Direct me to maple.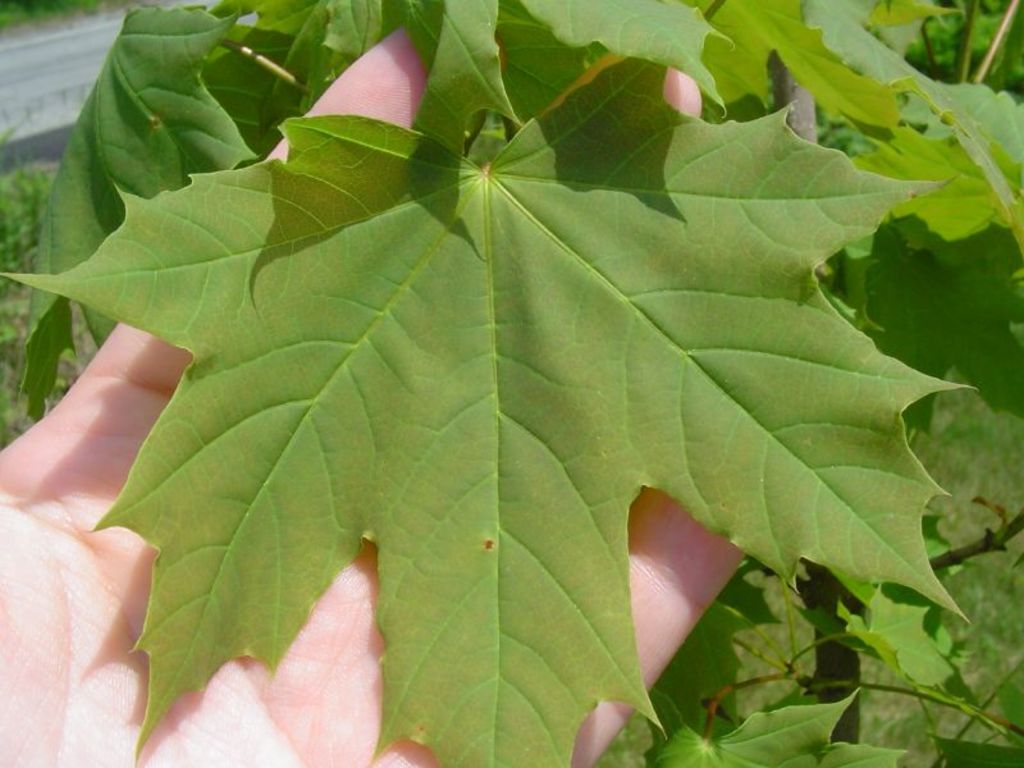
Direction: 251, 0, 731, 157.
